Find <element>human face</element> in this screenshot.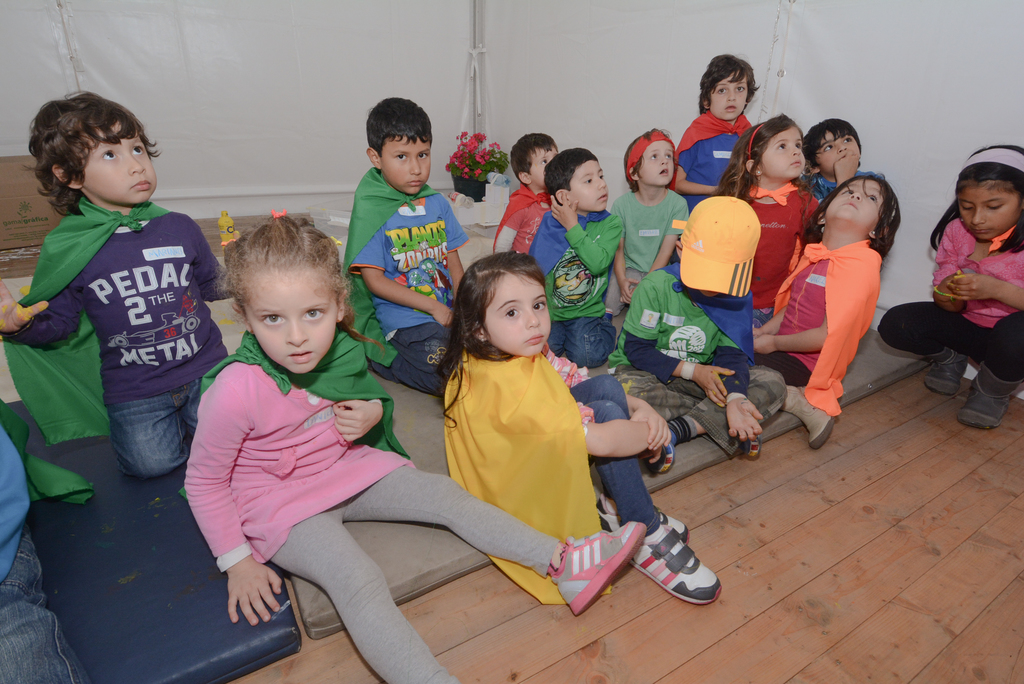
The bounding box for <element>human face</element> is 484 273 552 356.
